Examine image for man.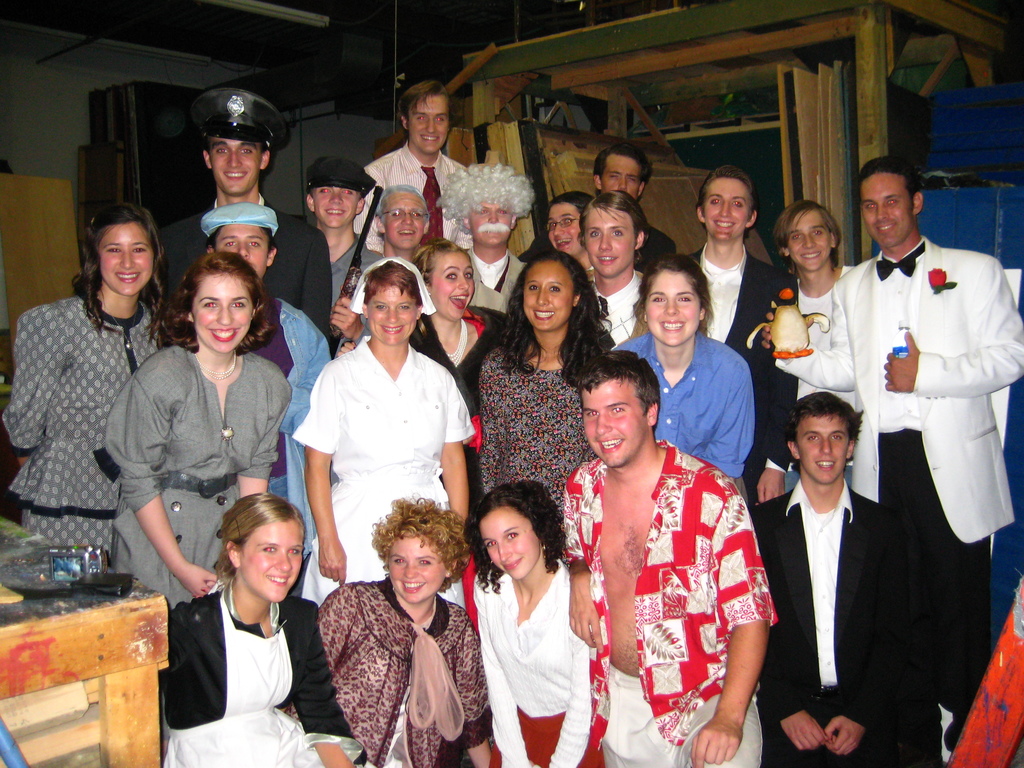
Examination result: left=563, top=349, right=781, bottom=767.
